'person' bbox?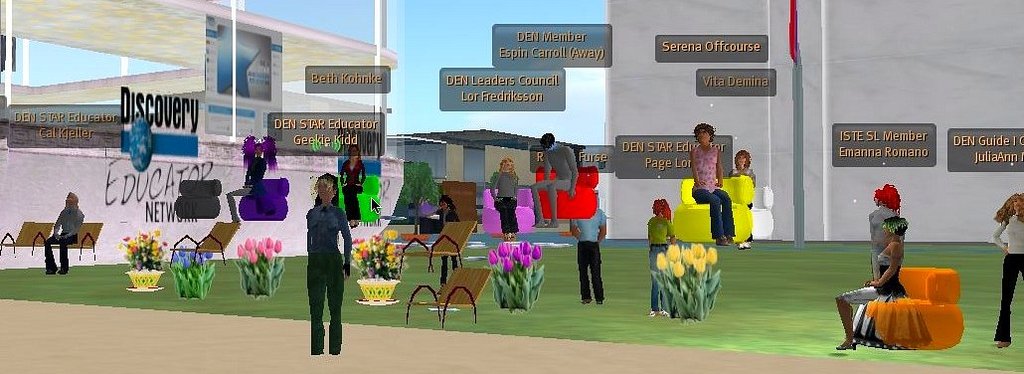
pyautogui.locateOnScreen(832, 219, 910, 352)
